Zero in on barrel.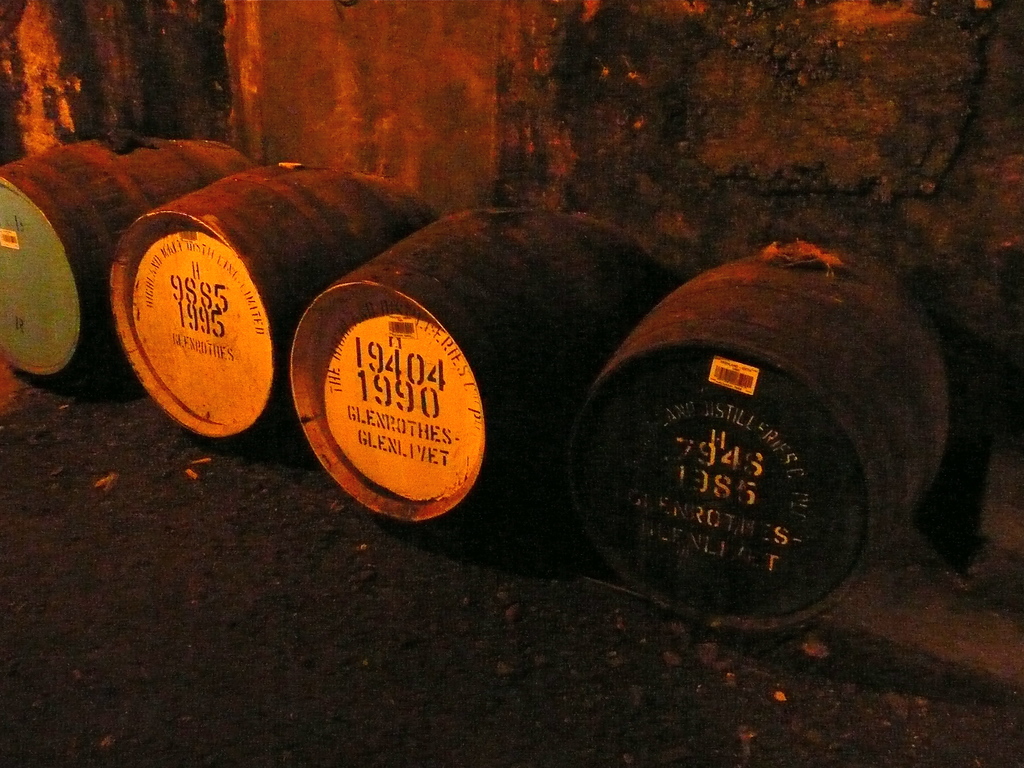
Zeroed in: x1=0 y1=127 x2=245 y2=379.
